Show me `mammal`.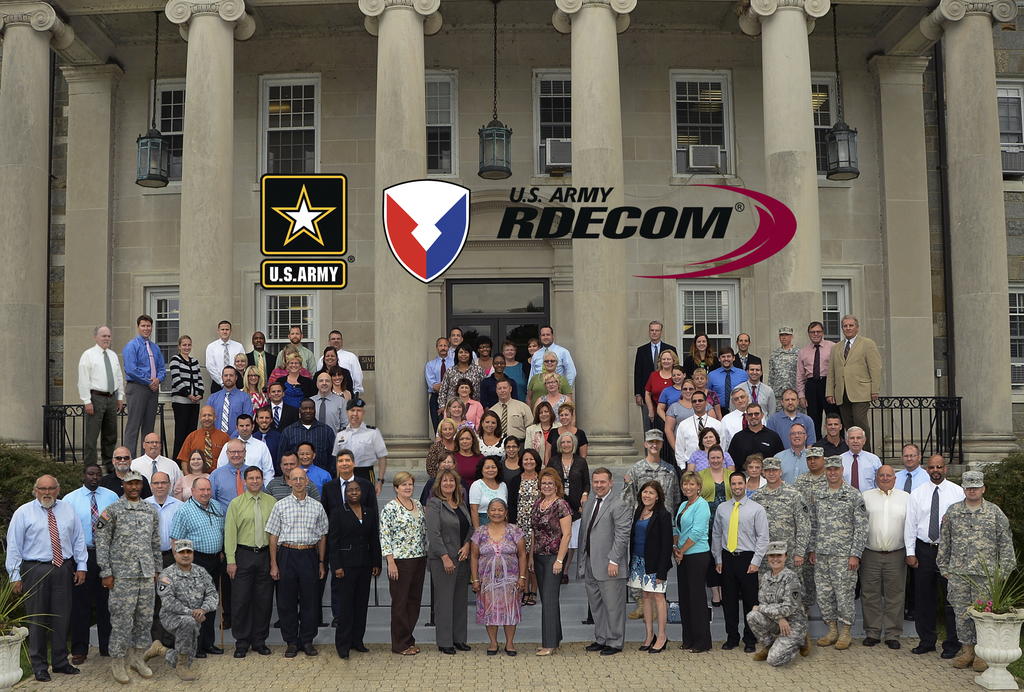
`mammal` is here: [132,433,180,499].
